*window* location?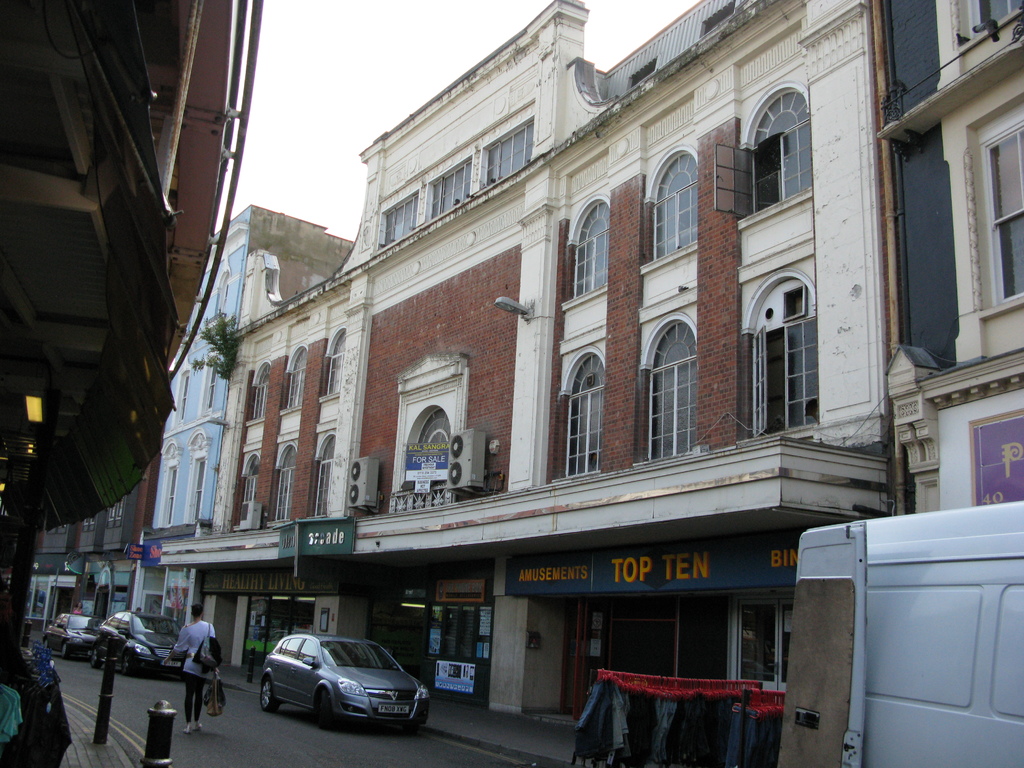
locate(740, 89, 819, 218)
